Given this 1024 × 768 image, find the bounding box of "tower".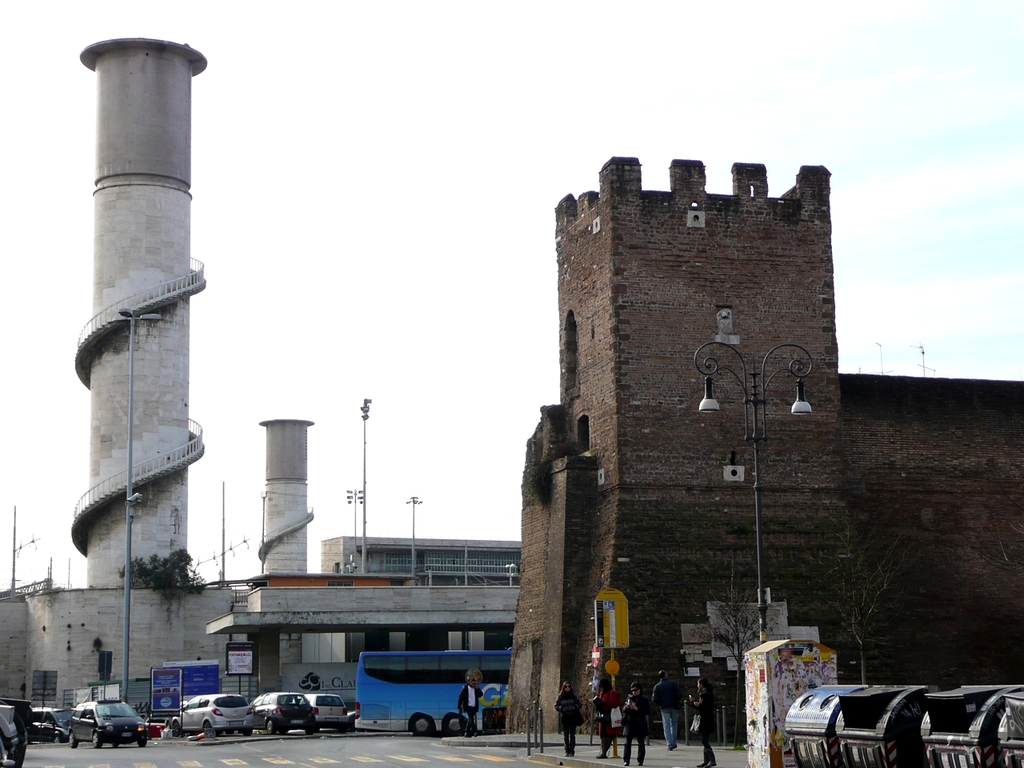
[x1=557, y1=152, x2=853, y2=718].
